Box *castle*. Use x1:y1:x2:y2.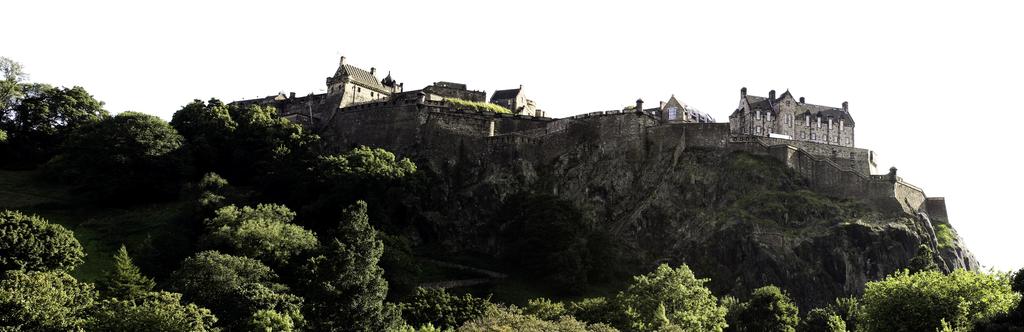
730:87:854:146.
